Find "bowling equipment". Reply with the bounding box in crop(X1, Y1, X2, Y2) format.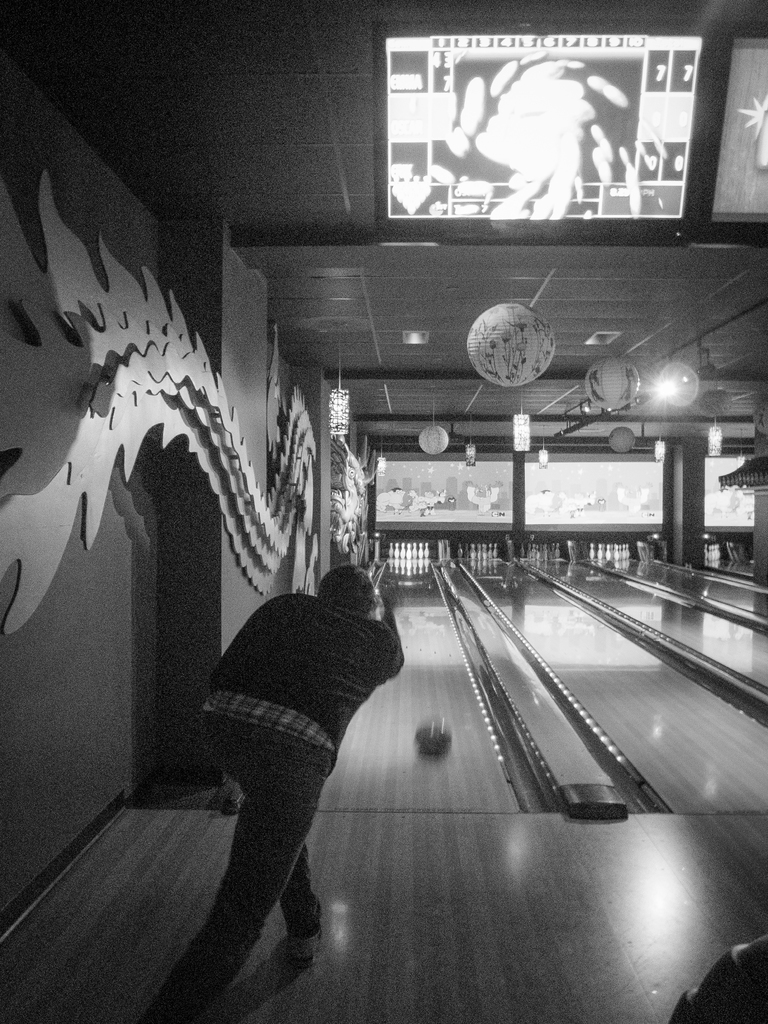
crop(589, 543, 599, 561).
